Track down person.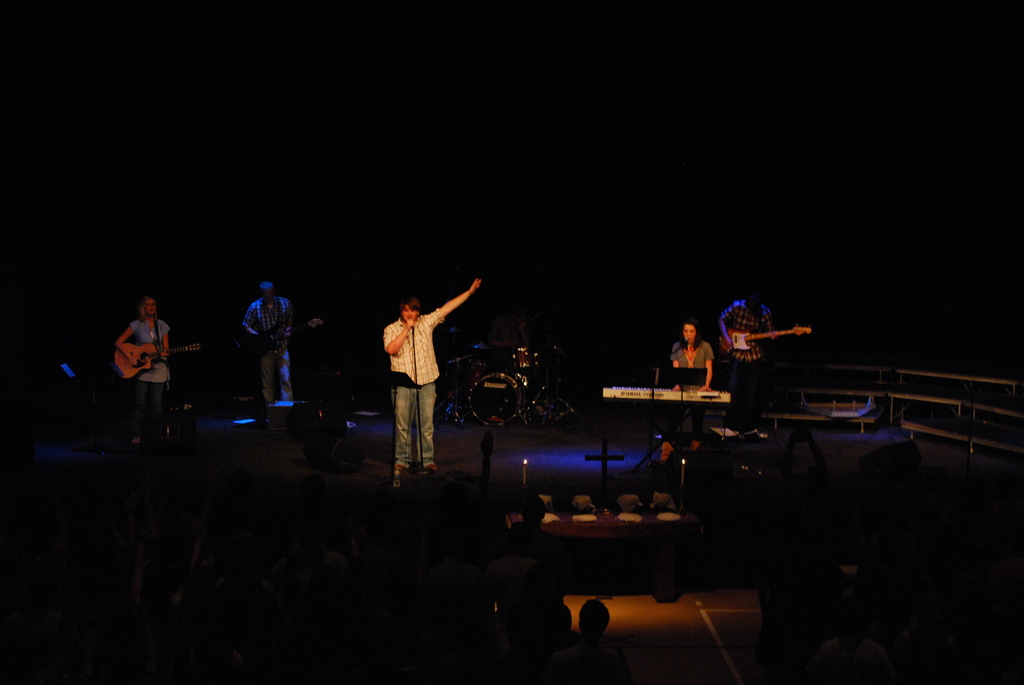
Tracked to 241, 279, 299, 407.
